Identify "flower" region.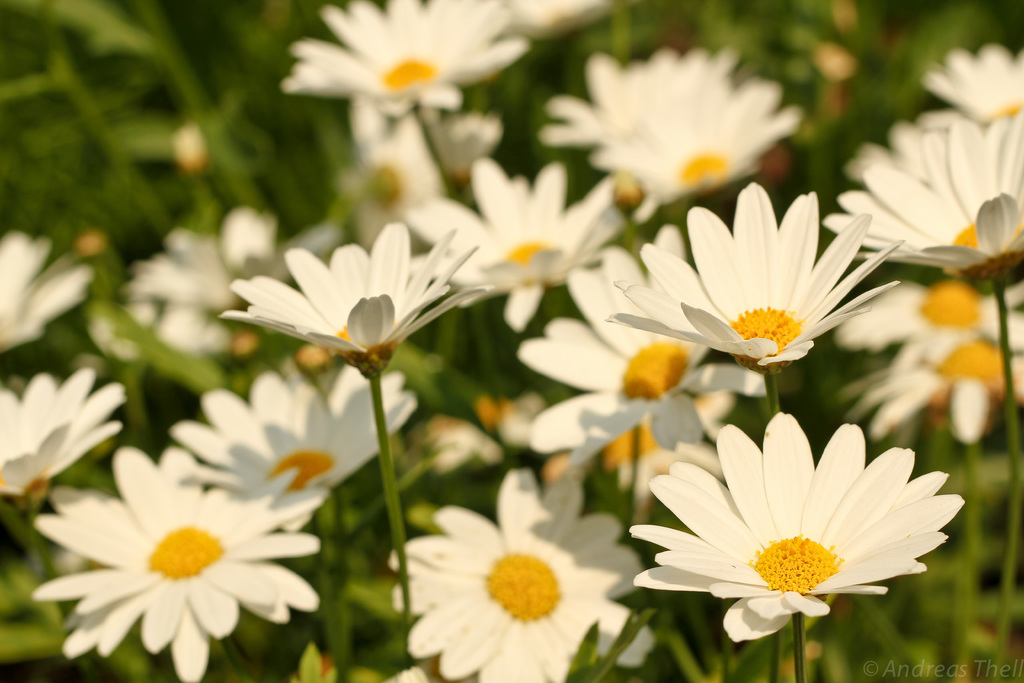
Region: [1, 369, 129, 497].
